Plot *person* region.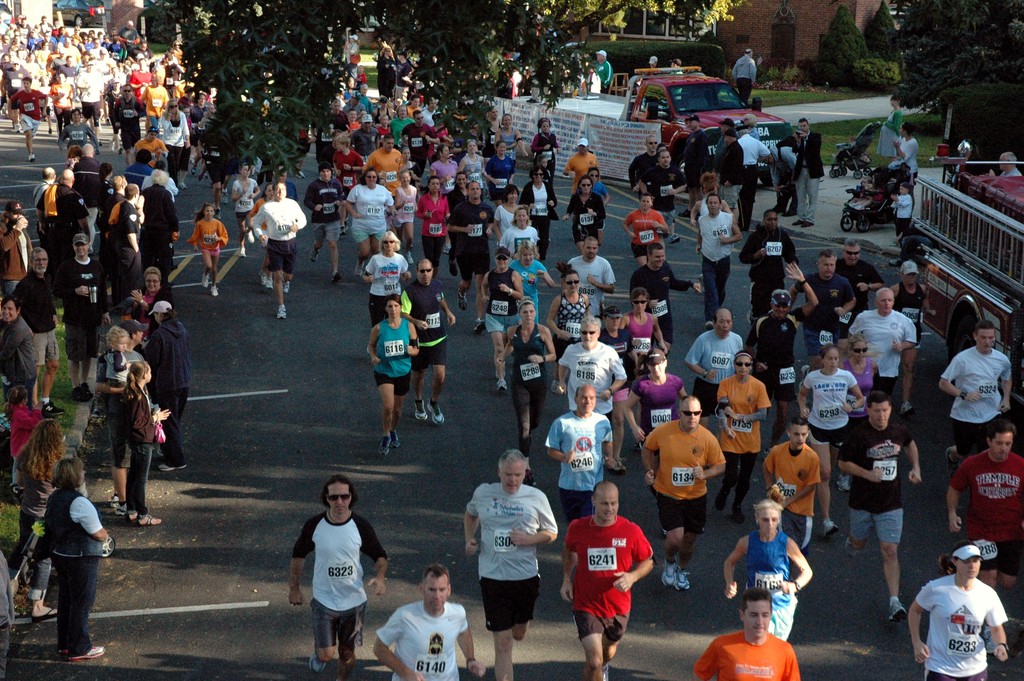
Plotted at <box>791,247,871,334</box>.
